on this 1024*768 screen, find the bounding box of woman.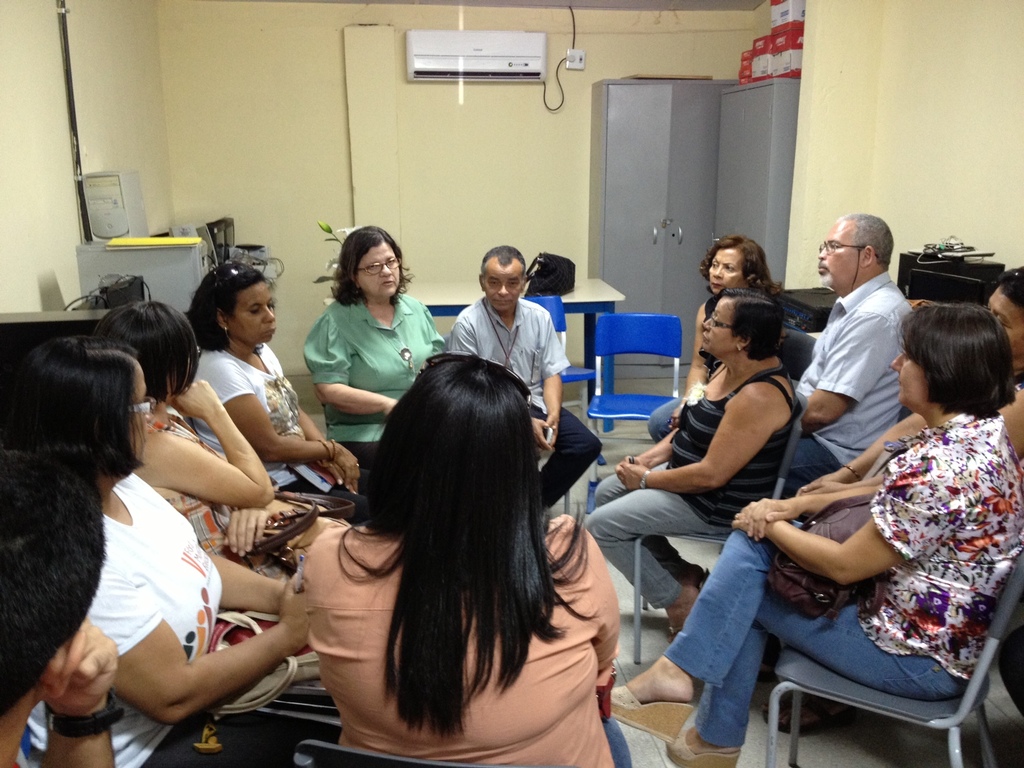
Bounding box: rect(189, 259, 370, 521).
